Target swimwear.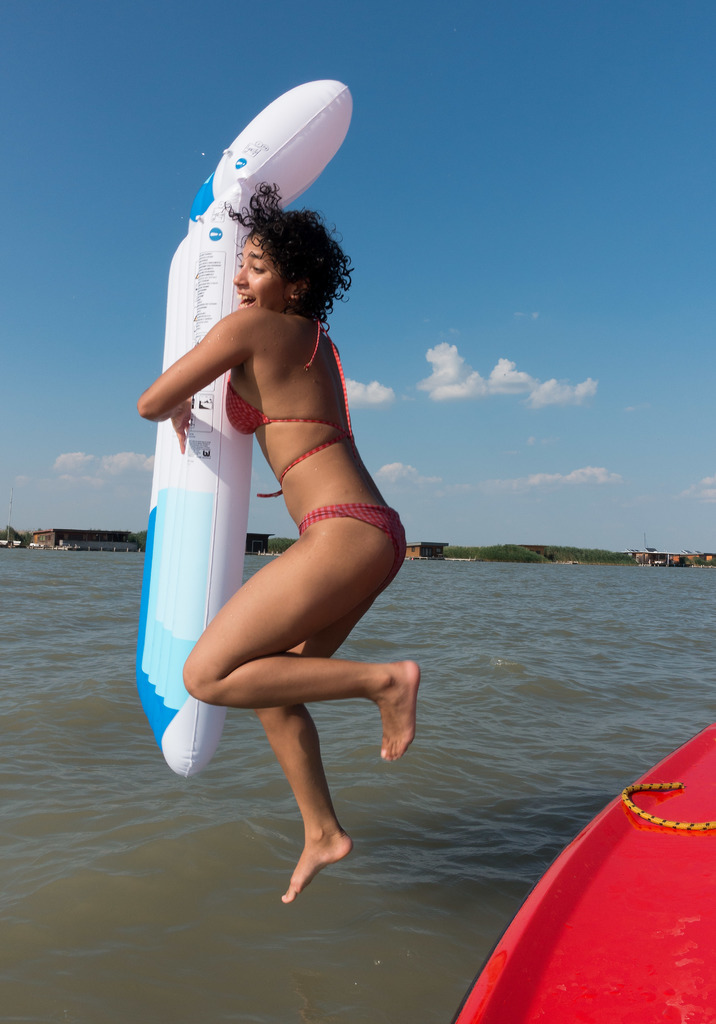
Target region: (x1=289, y1=507, x2=403, y2=552).
